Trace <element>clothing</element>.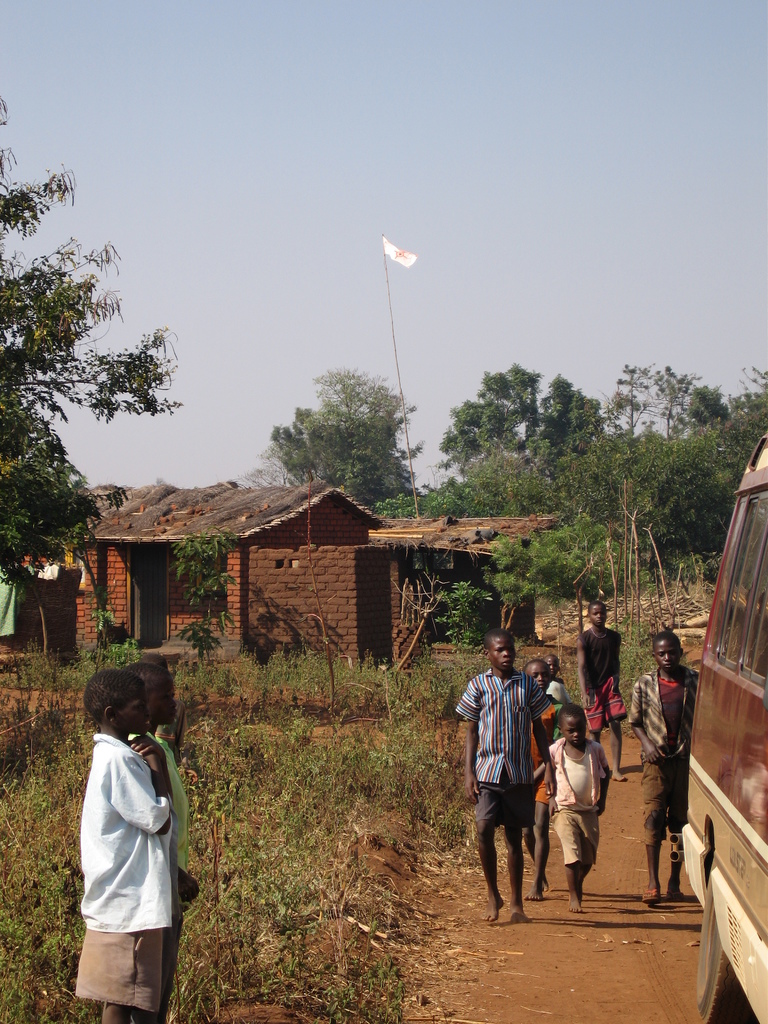
Traced to box(139, 735, 188, 1023).
